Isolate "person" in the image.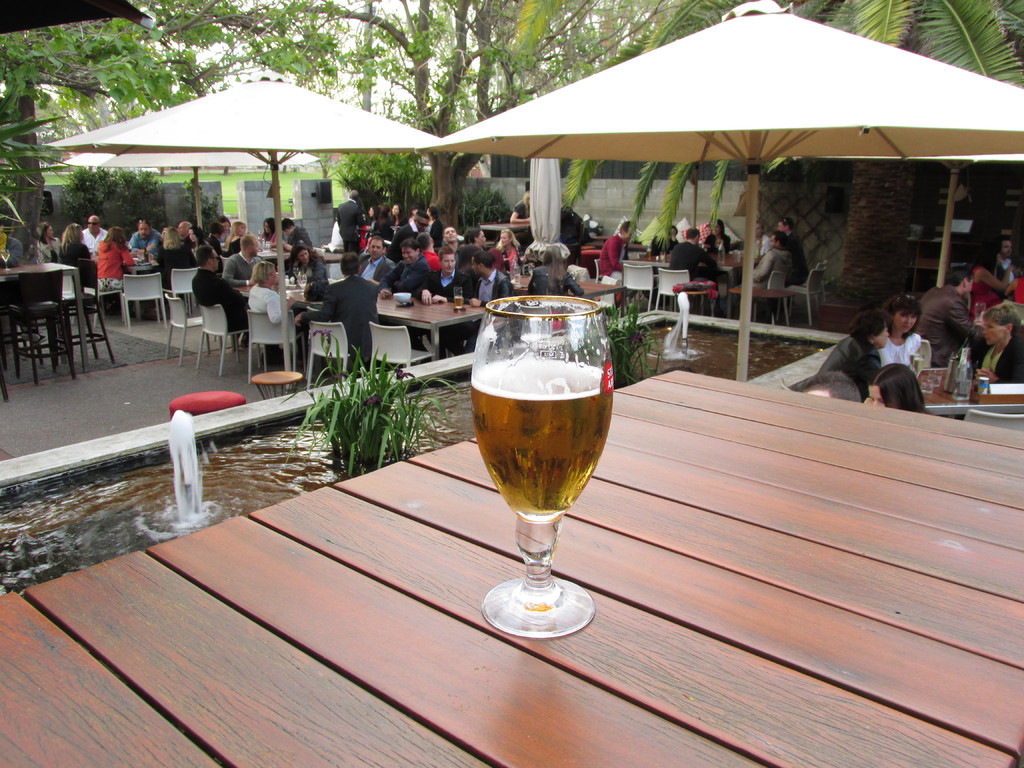
Isolated region: <bbox>35, 218, 60, 262</bbox>.
